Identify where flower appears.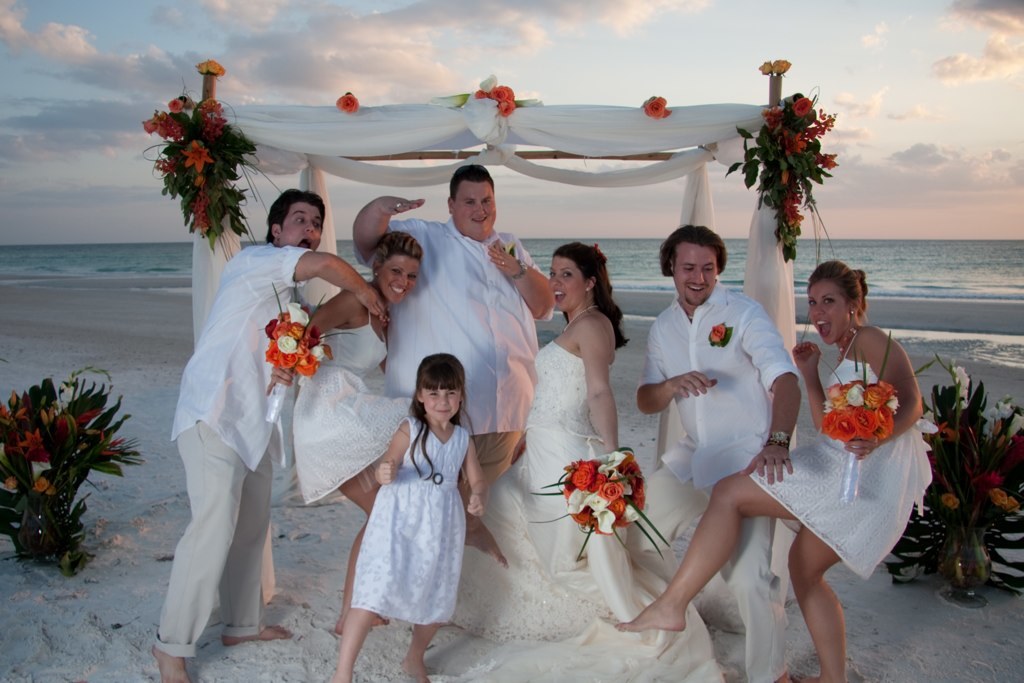
Appears at bbox=[1004, 498, 1020, 513].
